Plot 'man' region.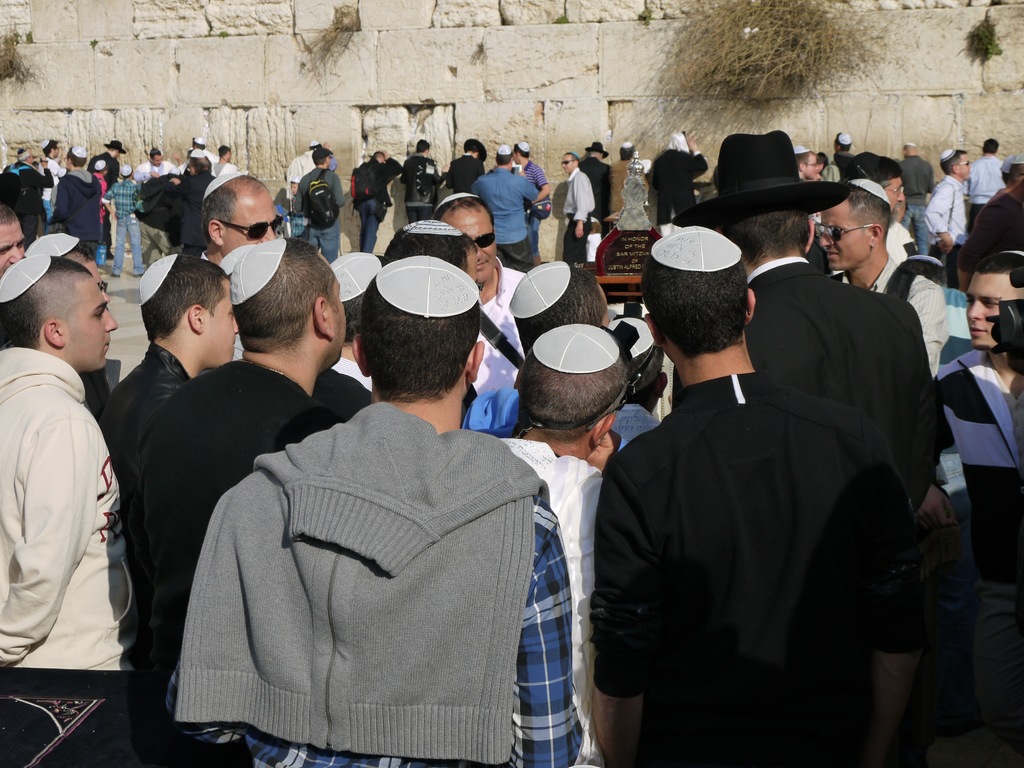
Plotted at left=310, top=252, right=390, bottom=426.
